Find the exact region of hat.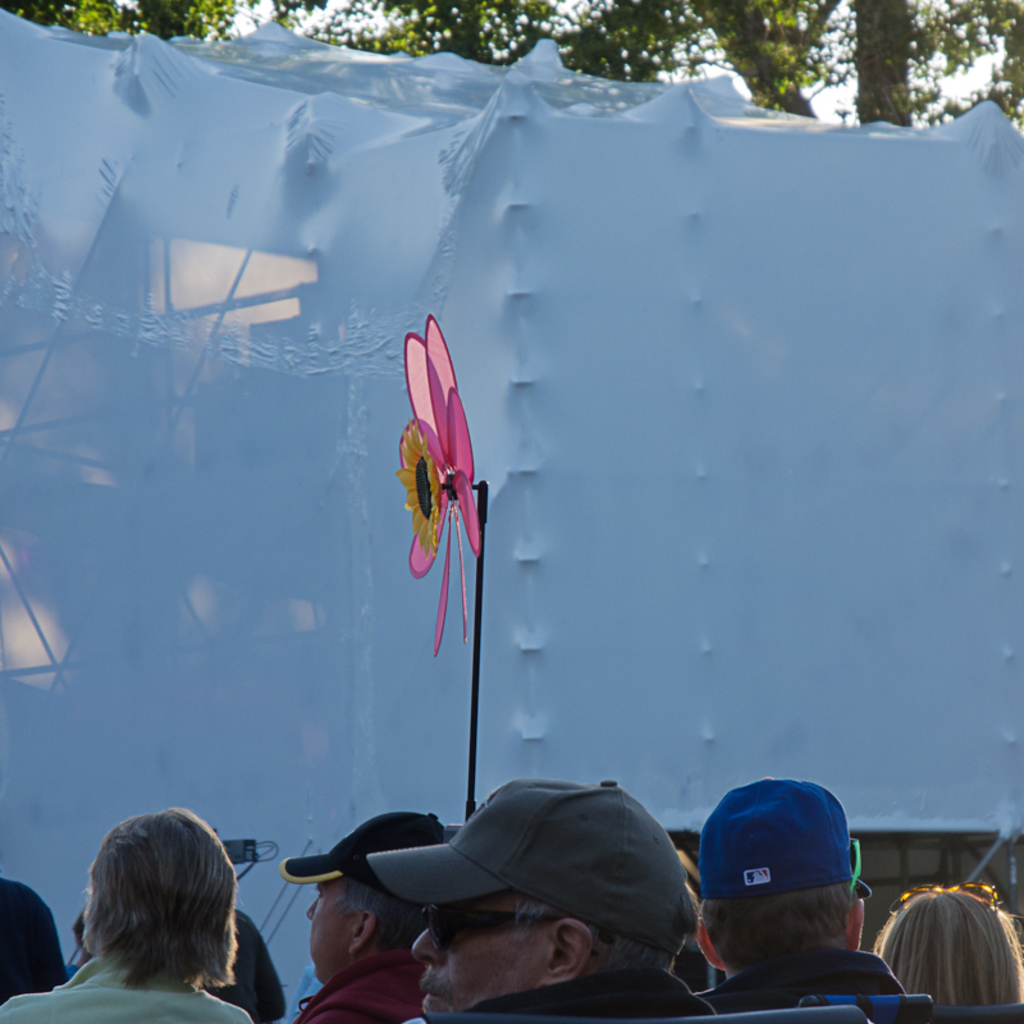
Exact region: (left=692, top=777, right=863, bottom=893).
